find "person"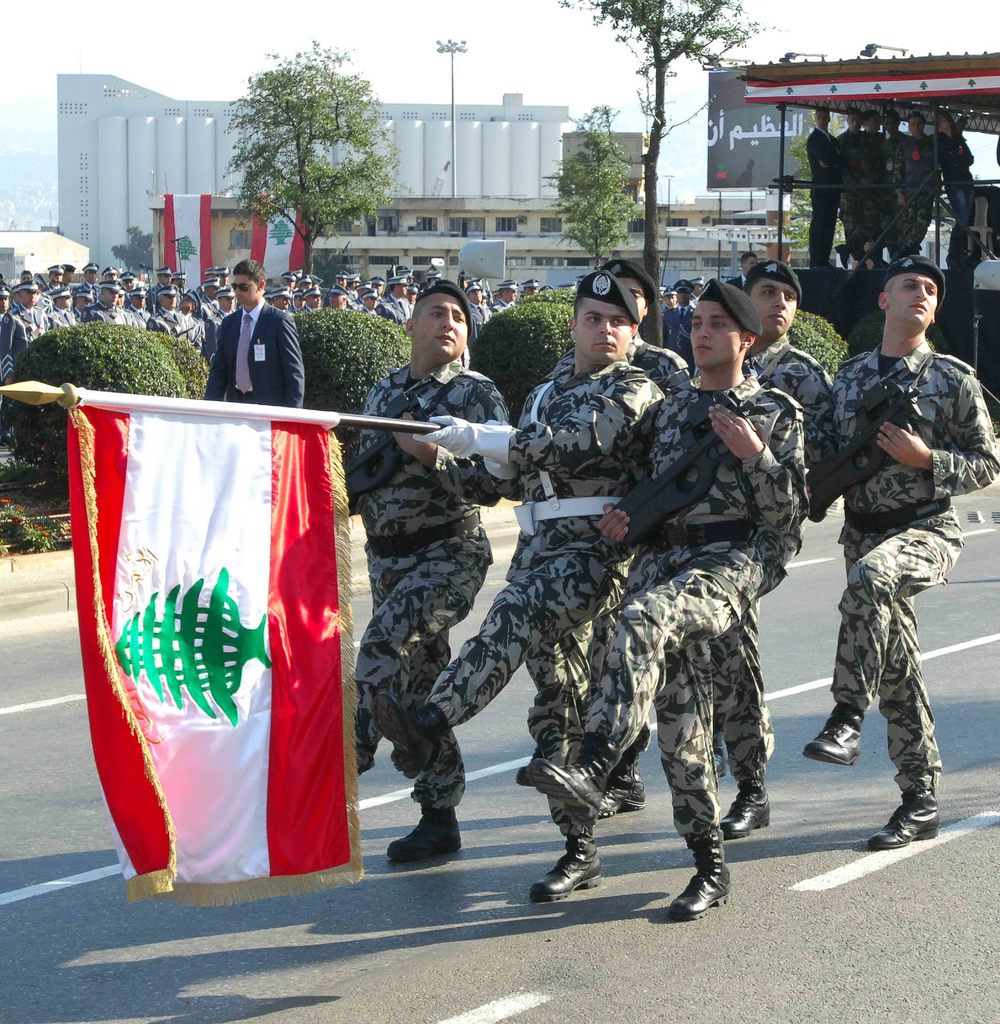
region(280, 273, 301, 298)
